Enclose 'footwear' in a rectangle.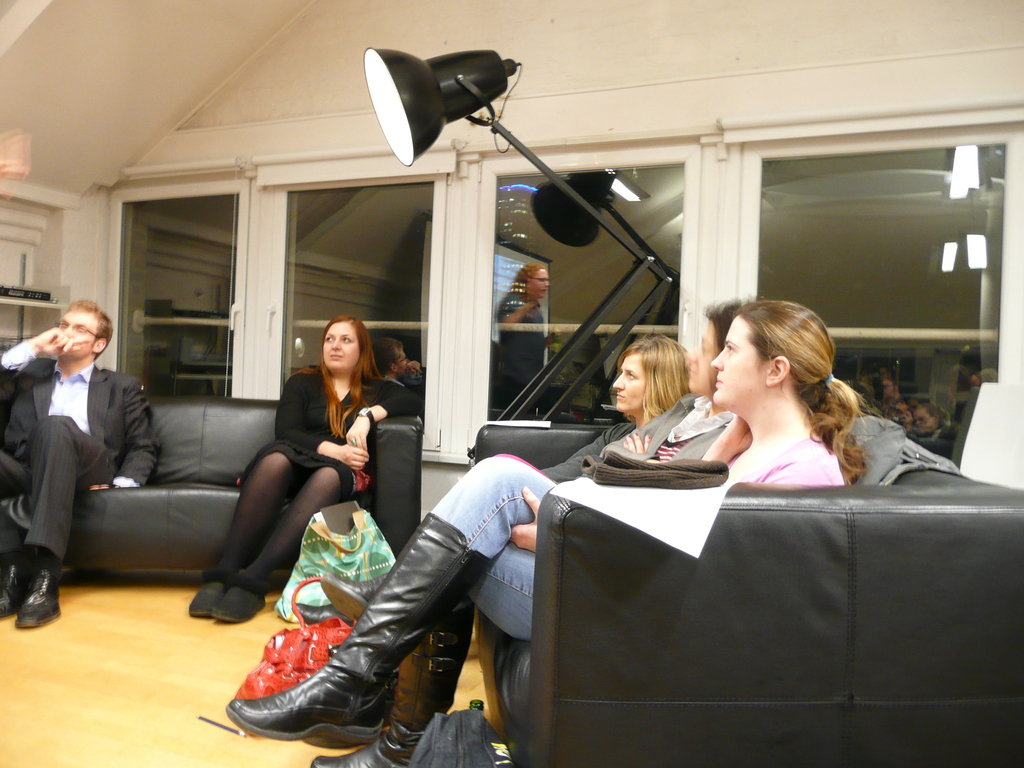
{"x1": 16, "y1": 565, "x2": 60, "y2": 627}.
